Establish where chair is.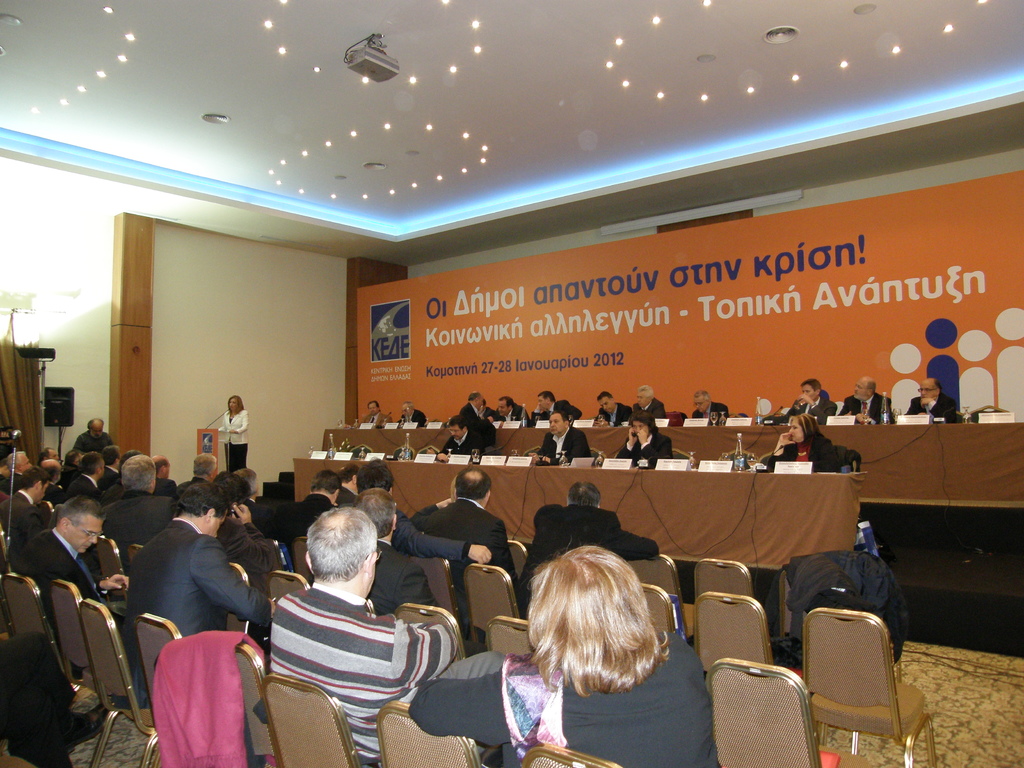
Established at crop(128, 546, 147, 566).
